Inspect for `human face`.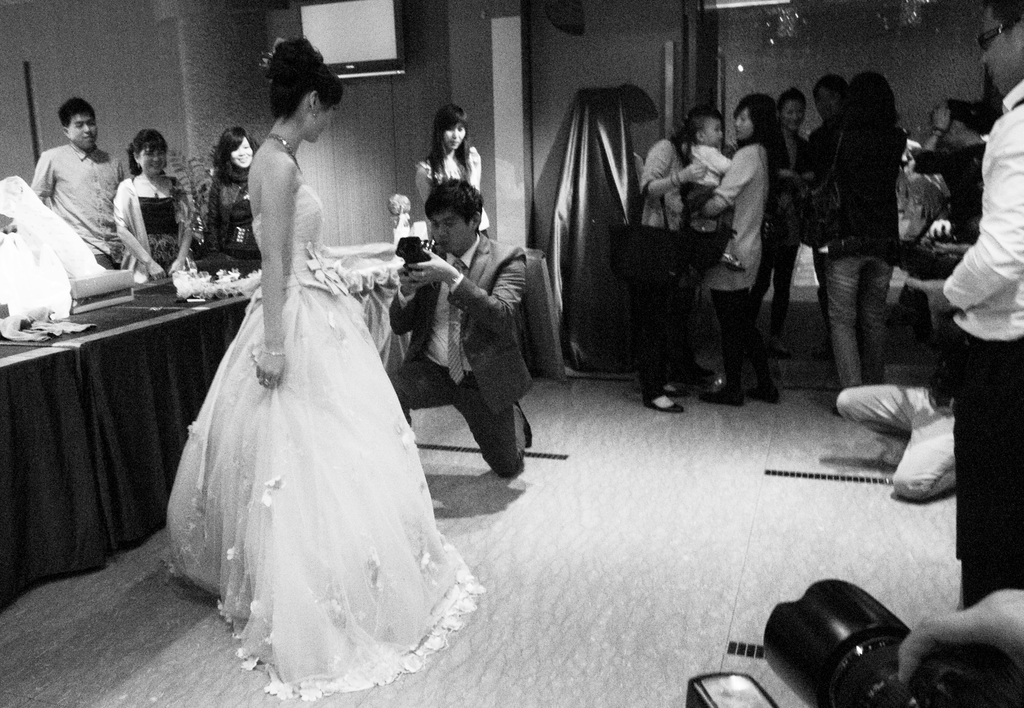
Inspection: <bbox>735, 107, 753, 143</bbox>.
